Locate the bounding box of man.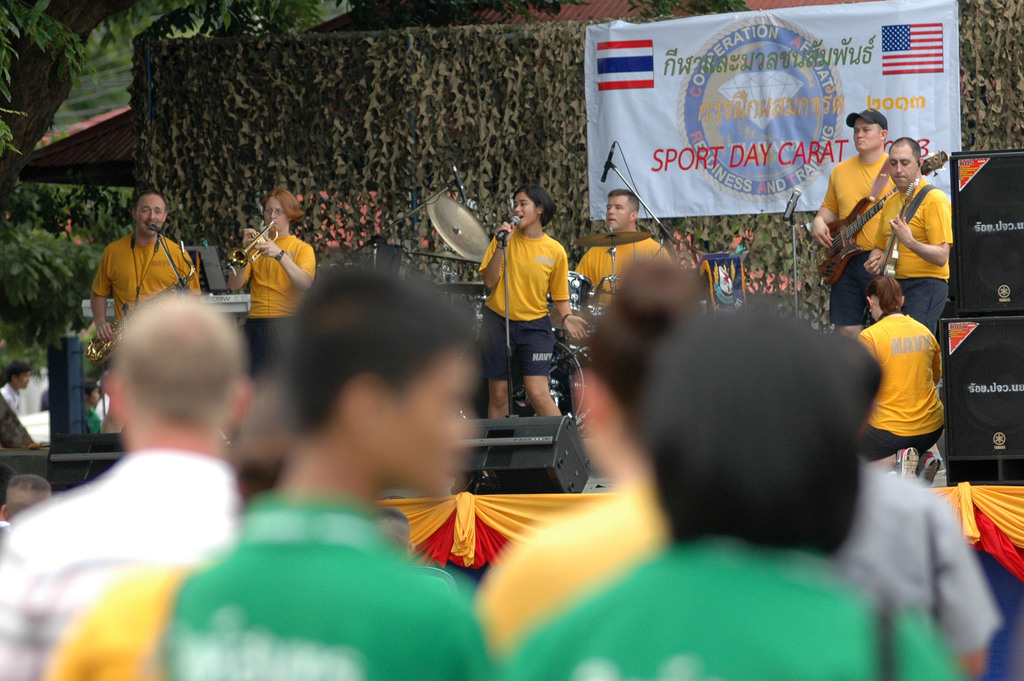
Bounding box: region(92, 190, 202, 435).
